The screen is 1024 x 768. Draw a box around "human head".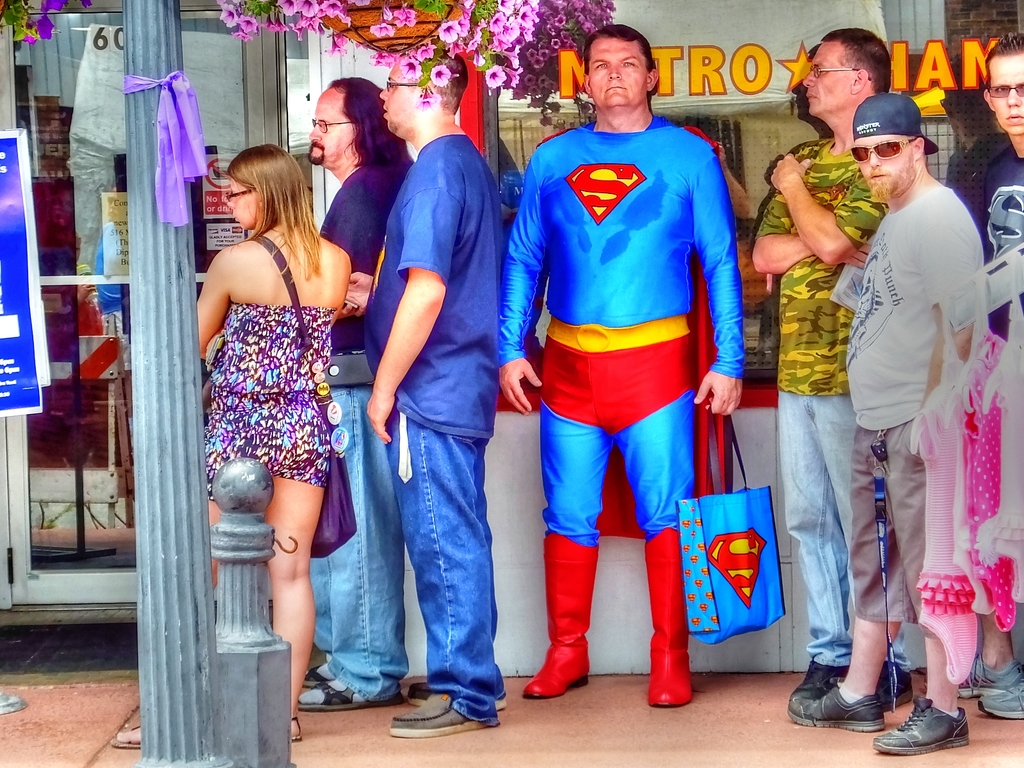
[224,138,301,229].
